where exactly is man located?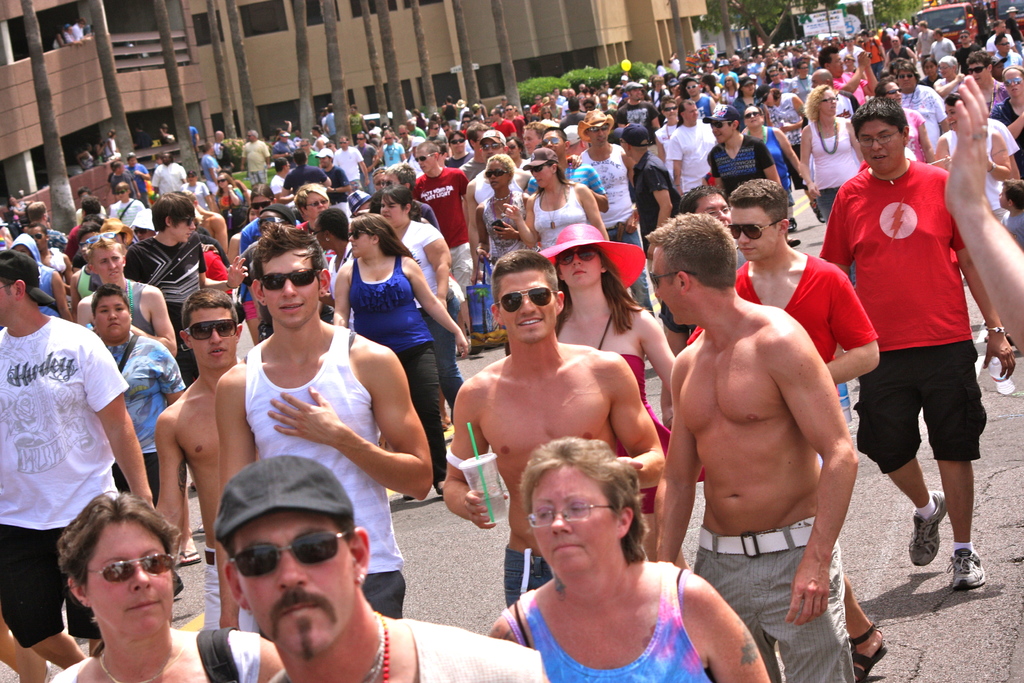
Its bounding box is x1=127 y1=197 x2=215 y2=345.
